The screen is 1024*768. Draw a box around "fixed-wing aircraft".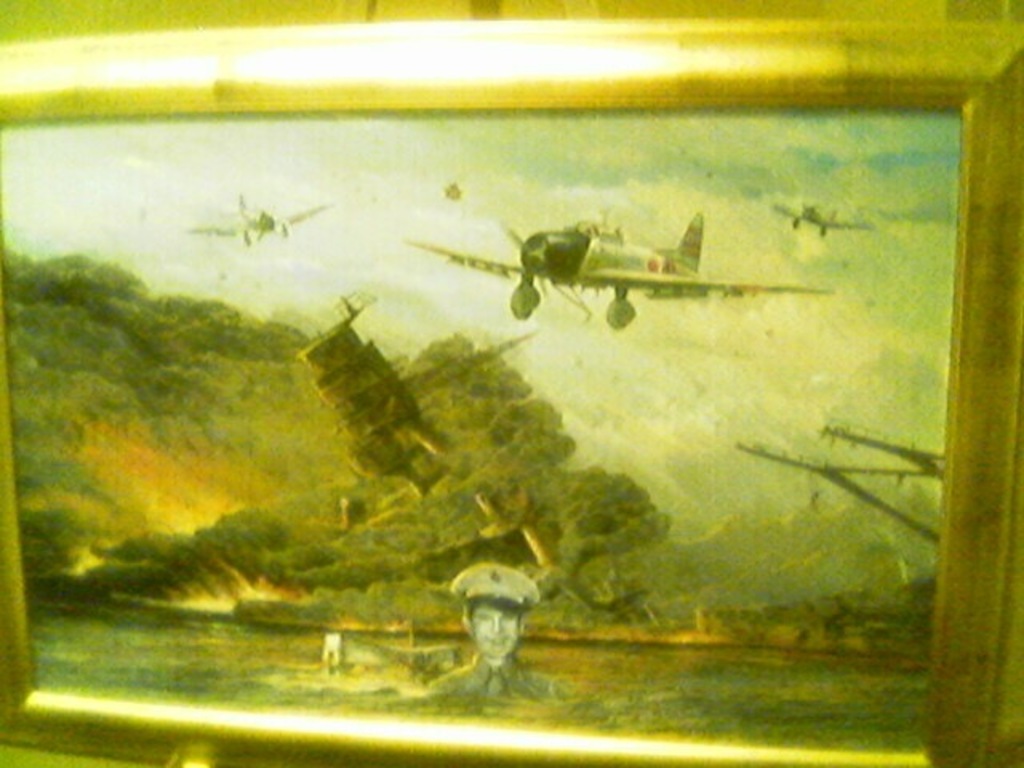
region(398, 202, 824, 338).
